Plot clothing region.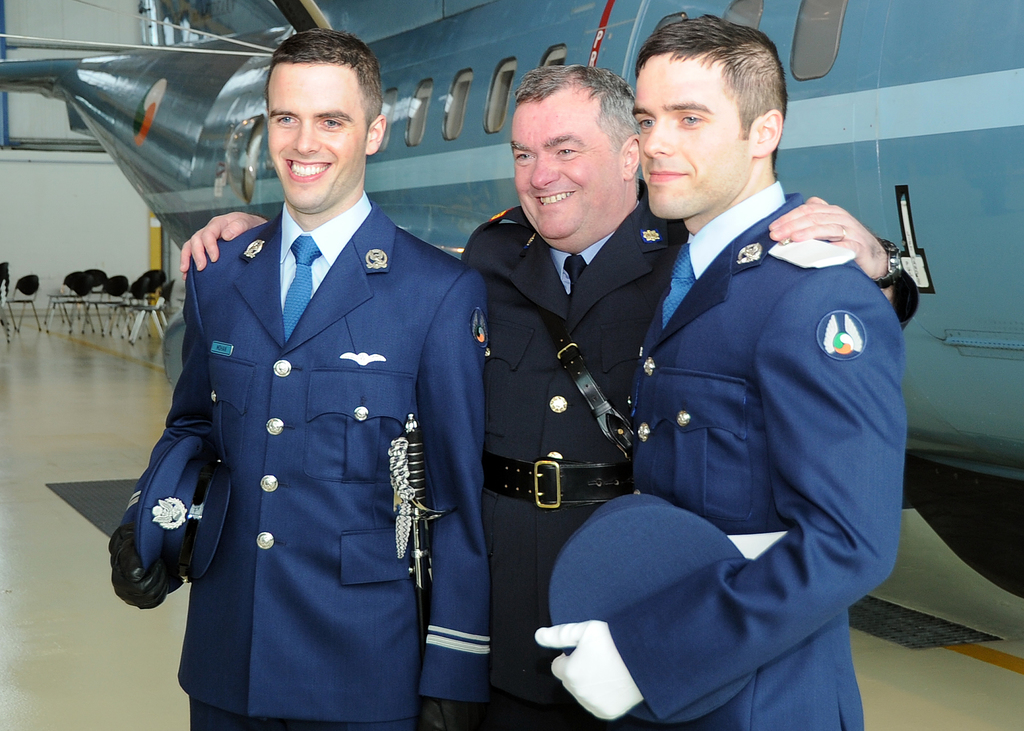
Plotted at [116, 177, 500, 721].
